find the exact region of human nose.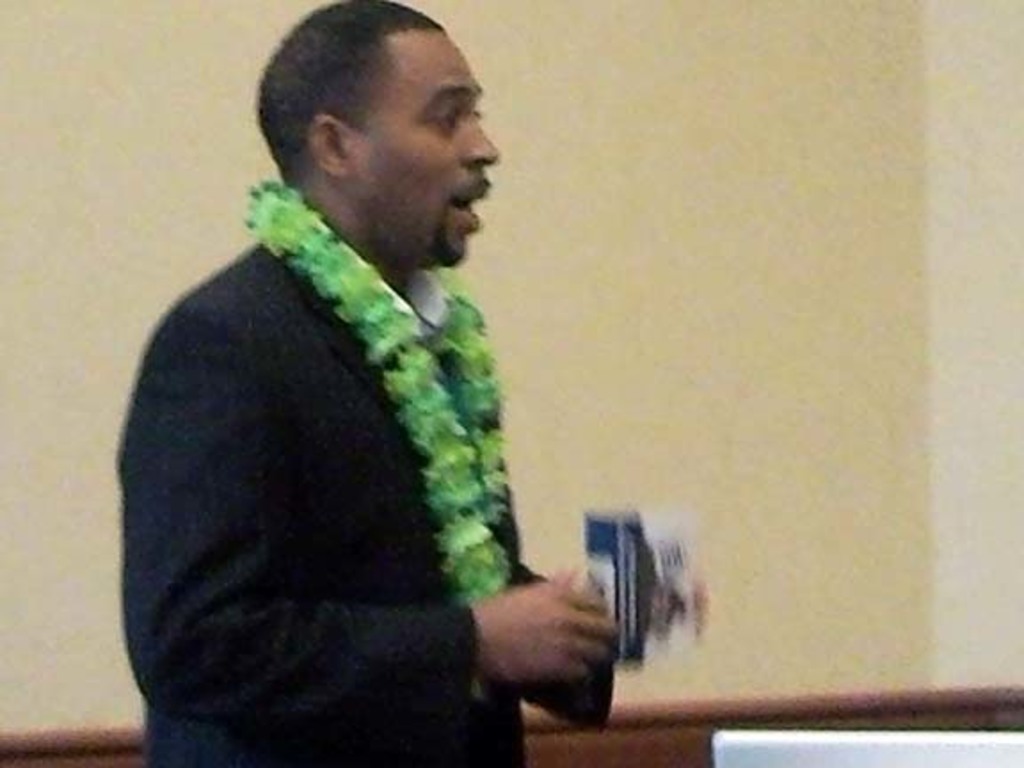
Exact region: region(457, 119, 500, 171).
